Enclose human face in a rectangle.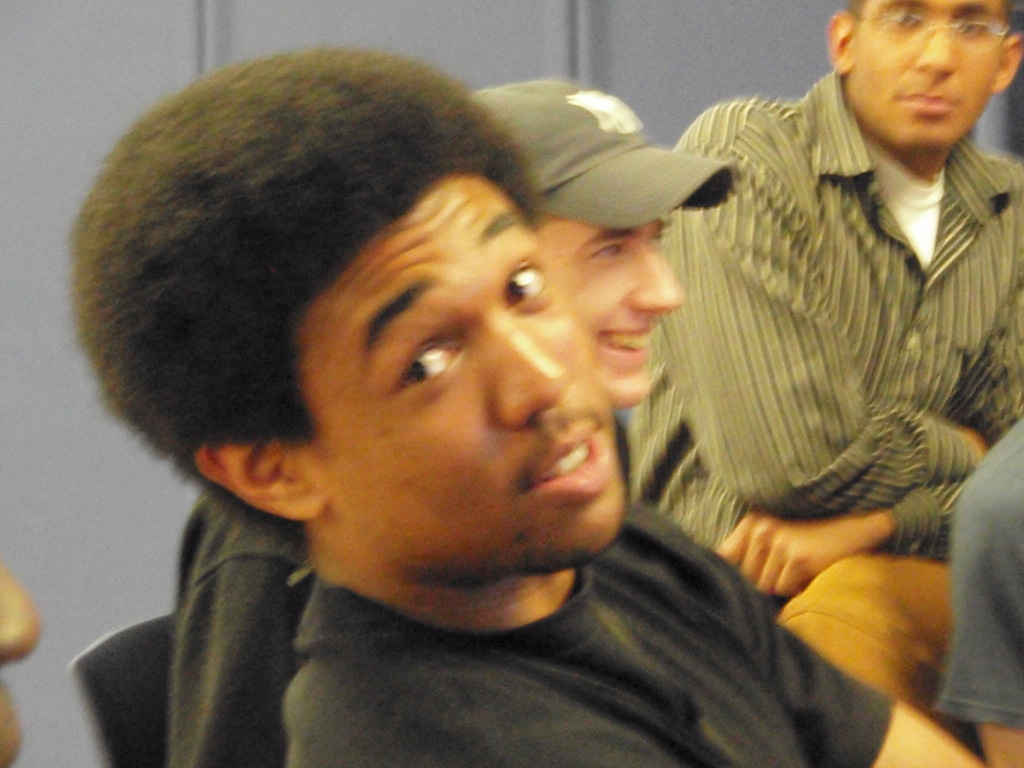
(852,0,1009,145).
